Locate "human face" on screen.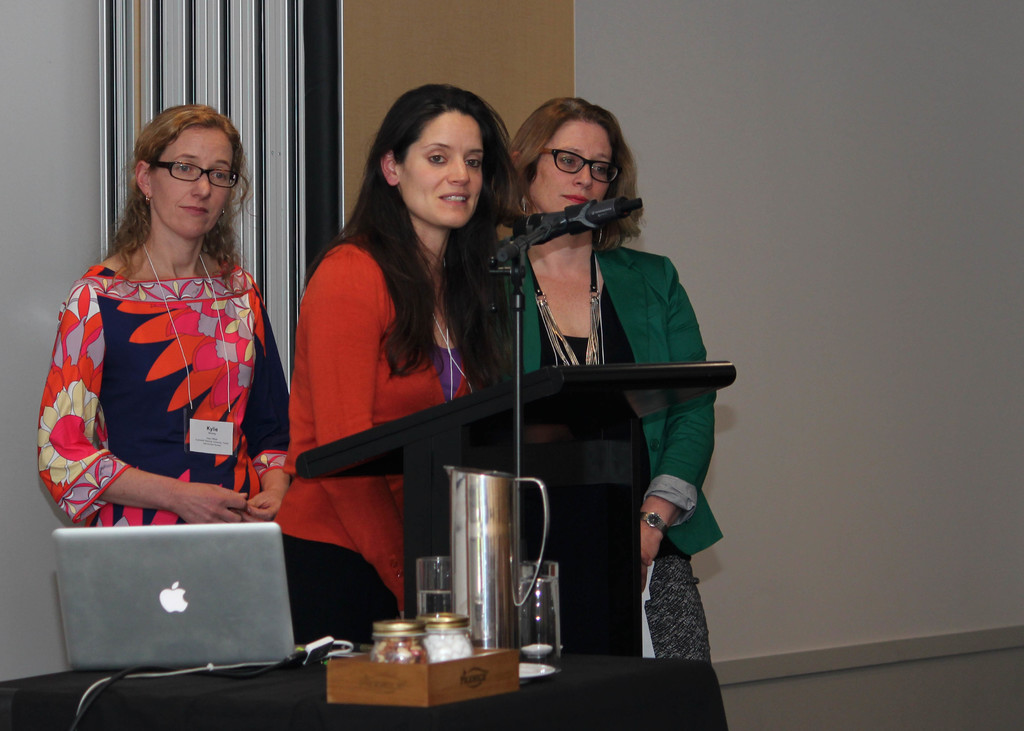
On screen at [152,129,239,239].
